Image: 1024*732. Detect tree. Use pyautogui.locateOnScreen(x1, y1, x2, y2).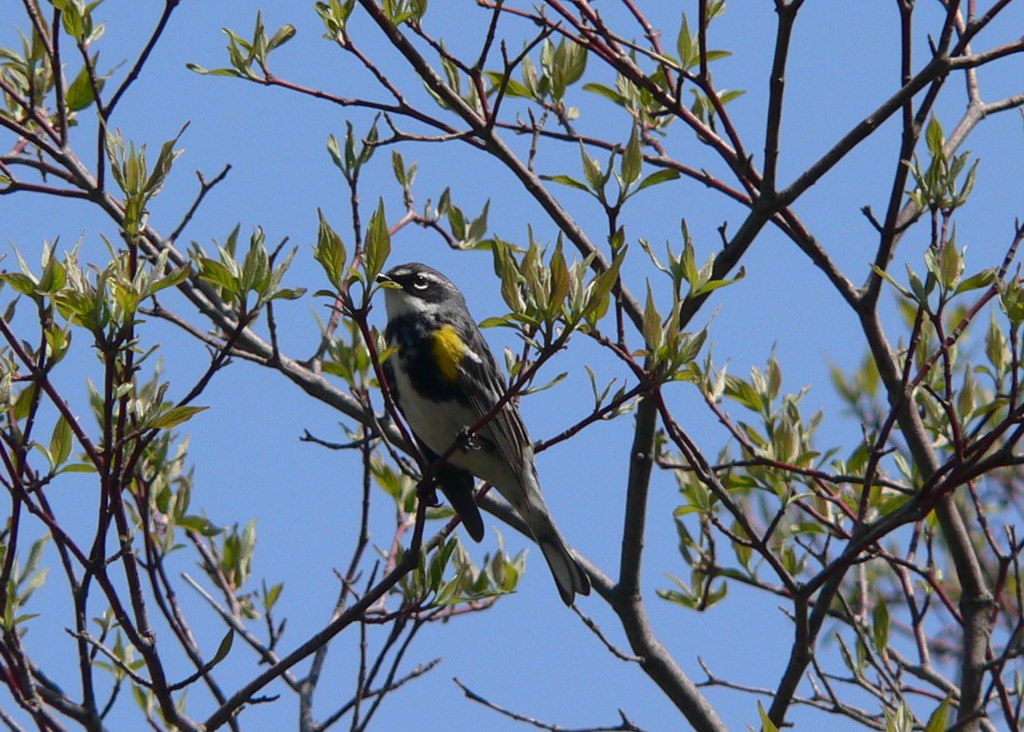
pyautogui.locateOnScreen(0, 0, 1023, 731).
